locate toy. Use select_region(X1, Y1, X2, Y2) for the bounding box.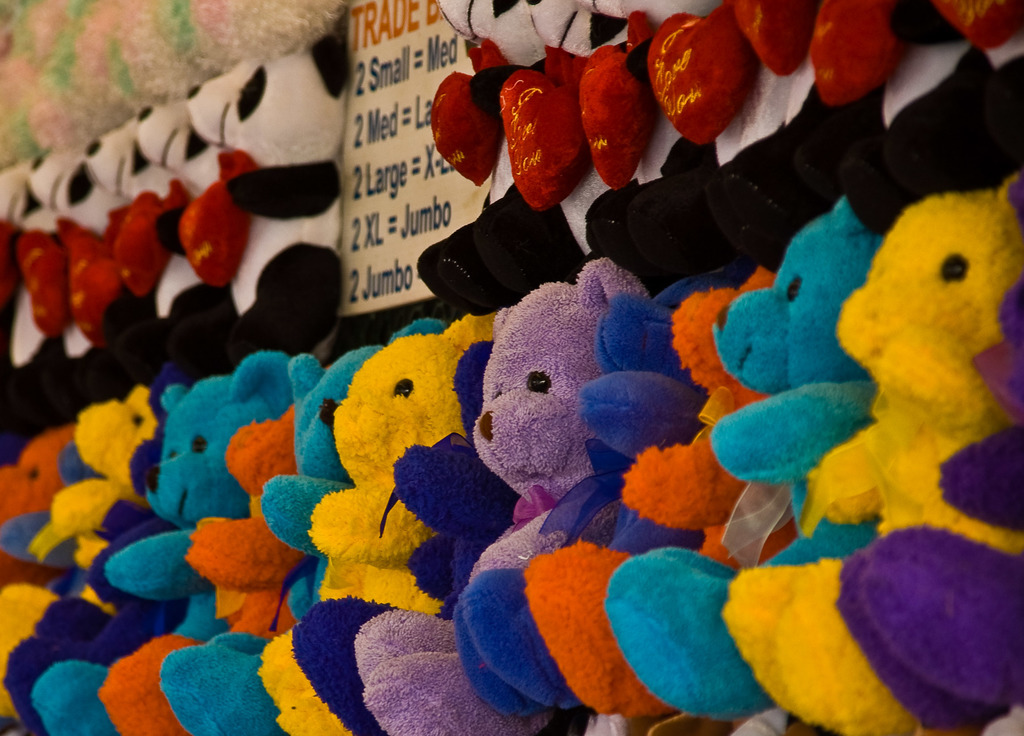
select_region(0, 149, 26, 355).
